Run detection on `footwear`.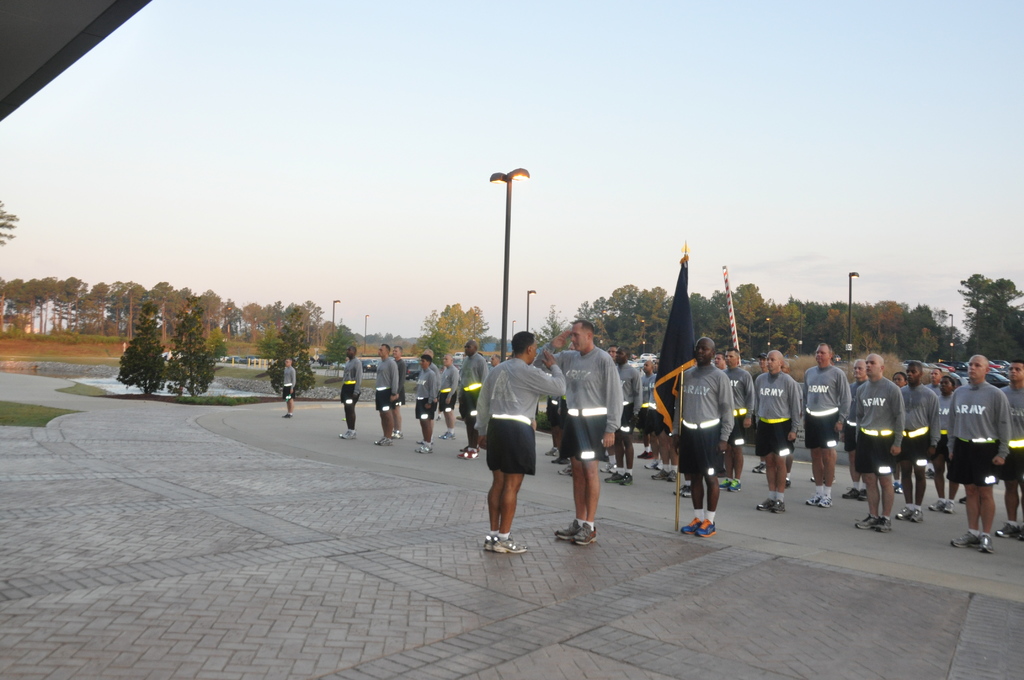
Result: (545, 445, 557, 458).
